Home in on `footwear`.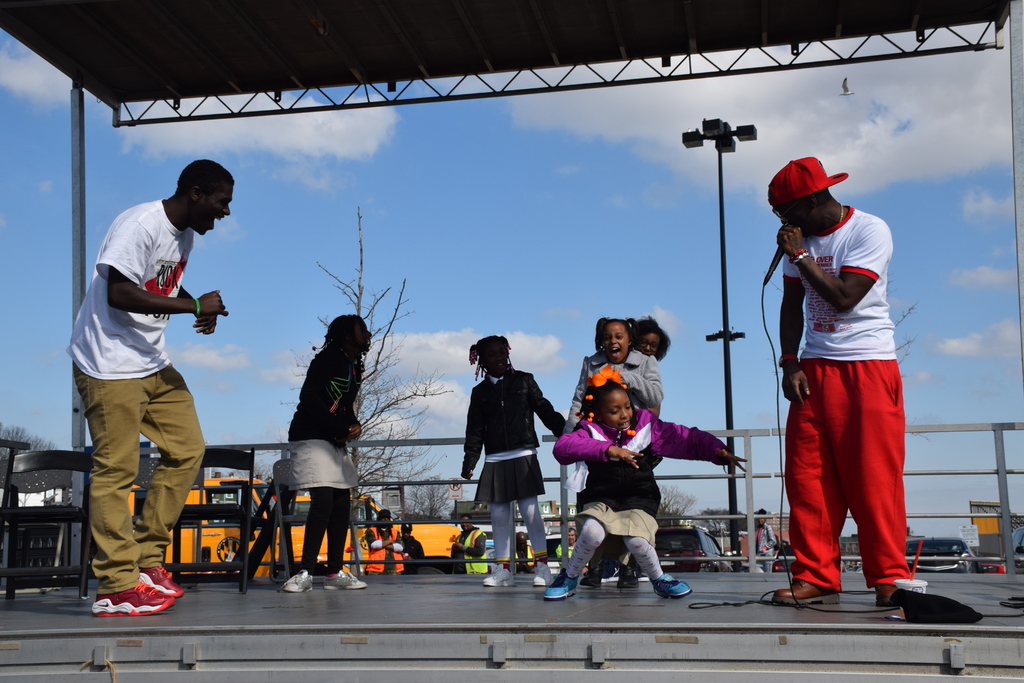
Homed in at {"left": 283, "top": 572, "right": 314, "bottom": 593}.
